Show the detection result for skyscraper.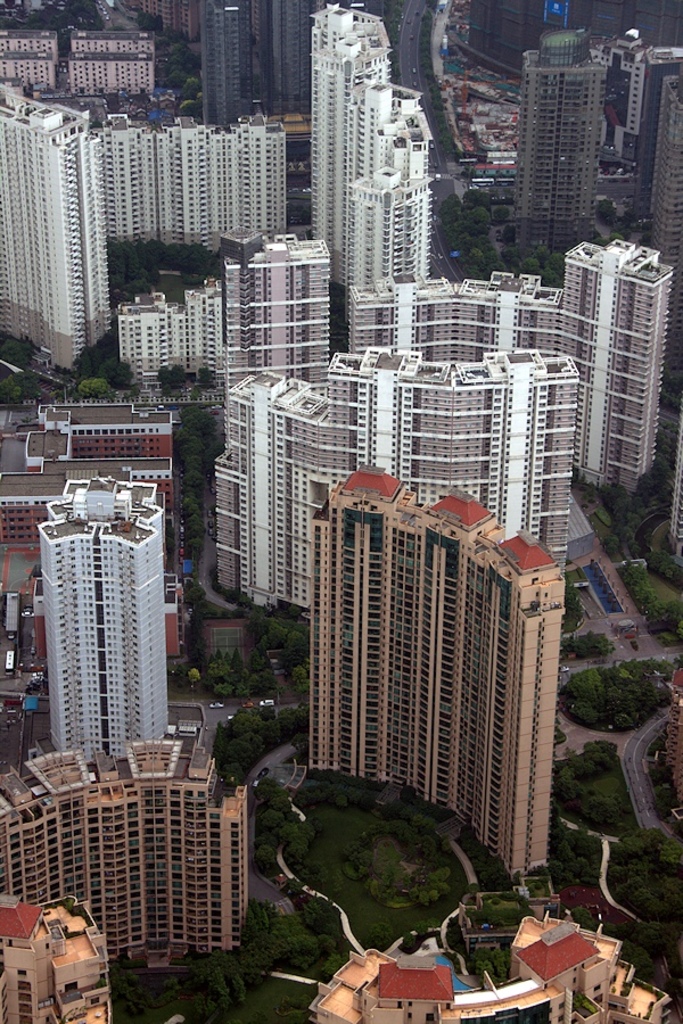
[left=303, top=477, right=561, bottom=884].
